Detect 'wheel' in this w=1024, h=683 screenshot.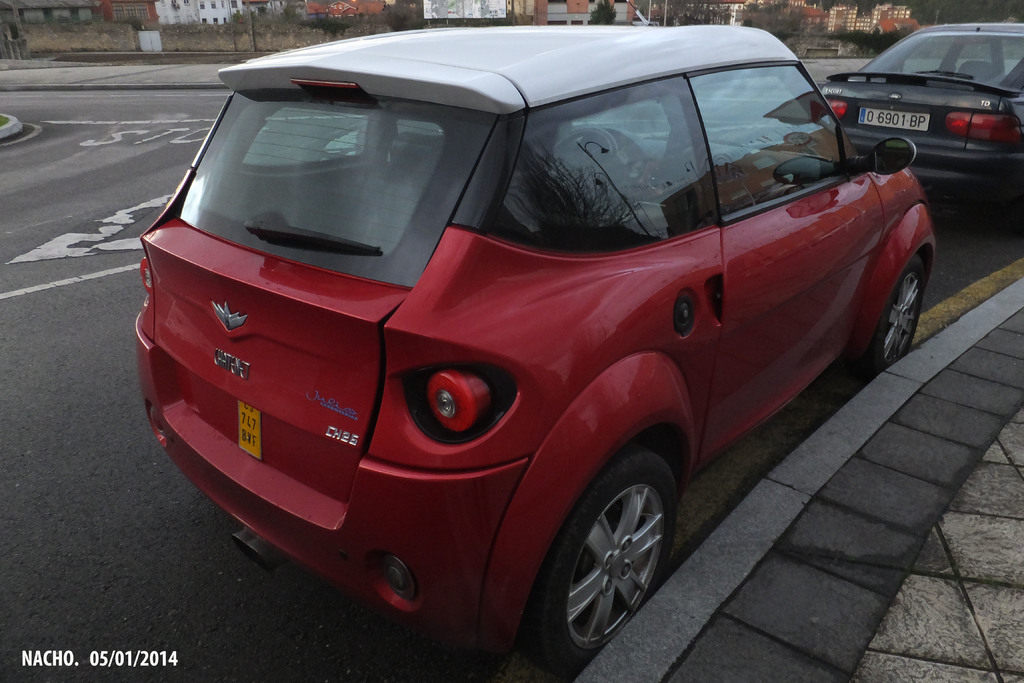
Detection: locate(855, 256, 925, 383).
